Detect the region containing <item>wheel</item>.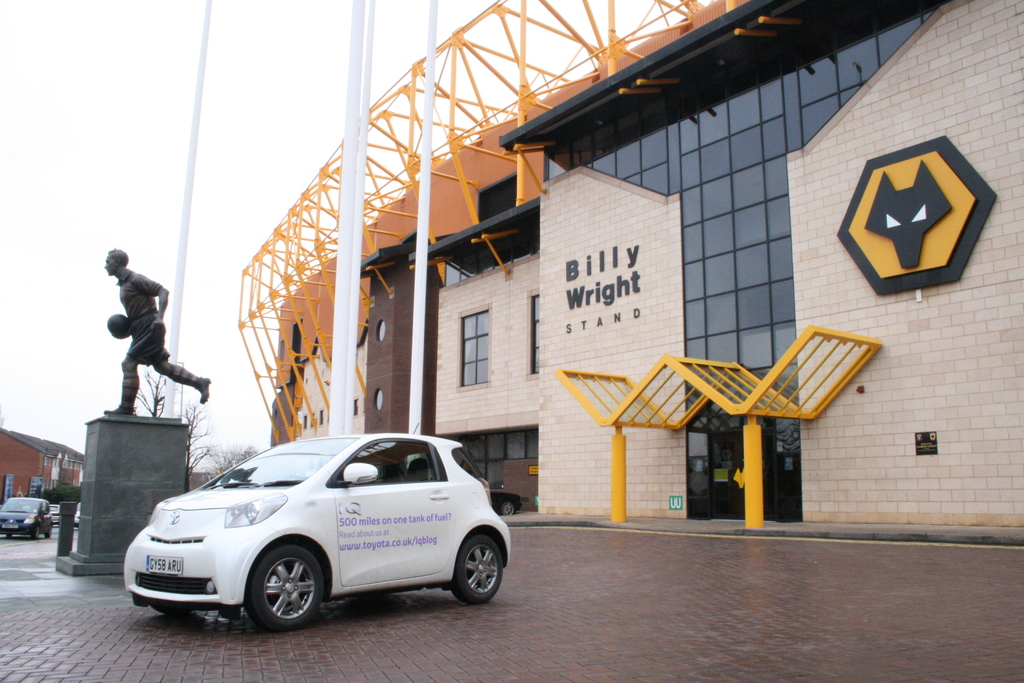
[x1=237, y1=545, x2=332, y2=633].
